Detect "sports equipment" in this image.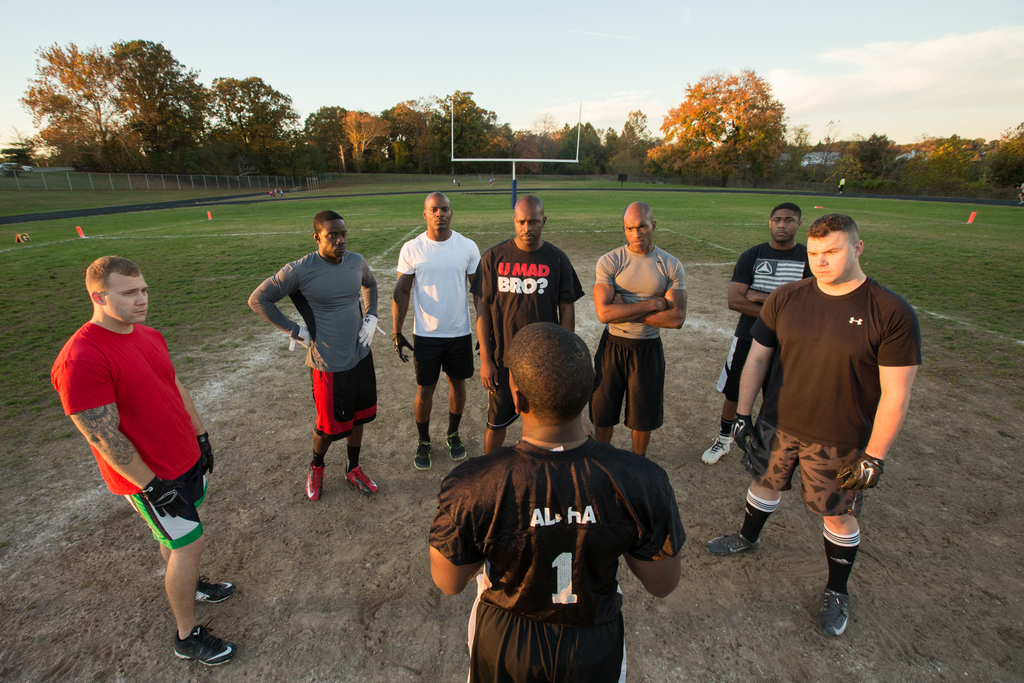
Detection: (left=447, top=428, right=470, bottom=464).
